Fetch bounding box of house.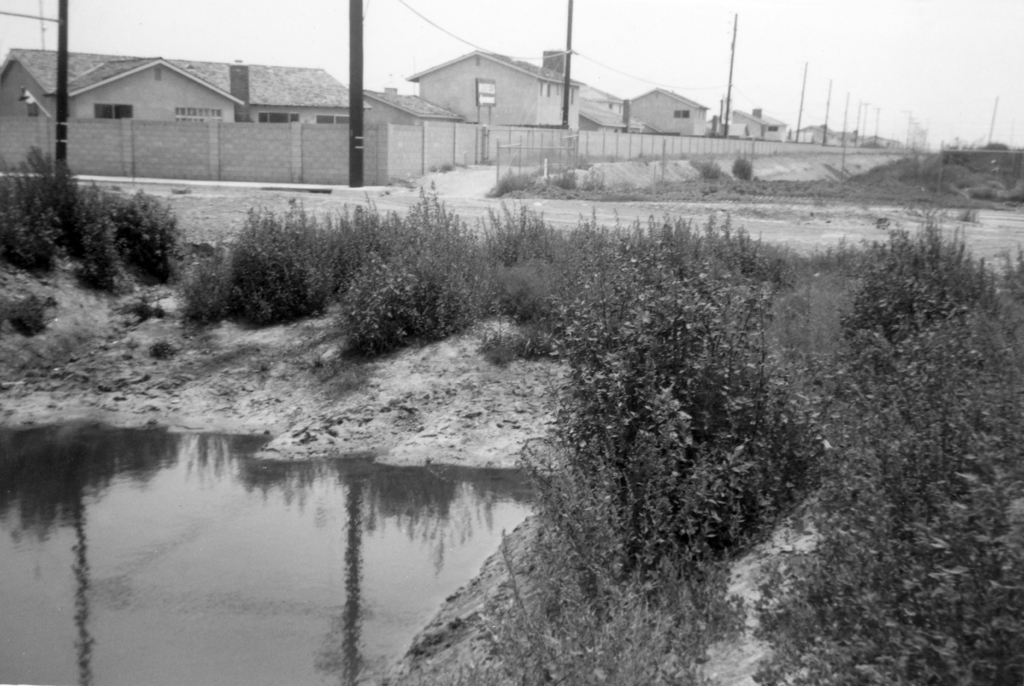
Bbox: bbox=(0, 45, 375, 184).
